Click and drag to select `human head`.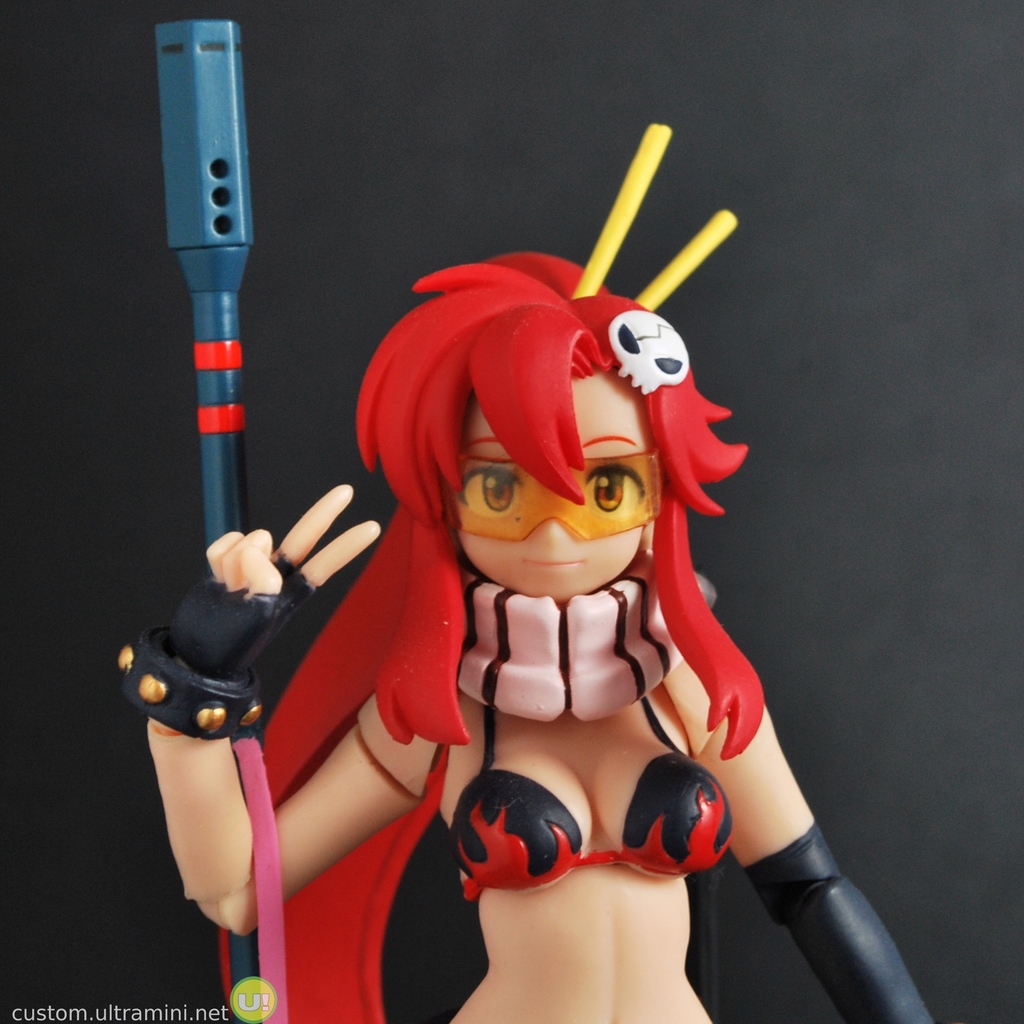
Selection: (left=356, top=241, right=727, bottom=592).
